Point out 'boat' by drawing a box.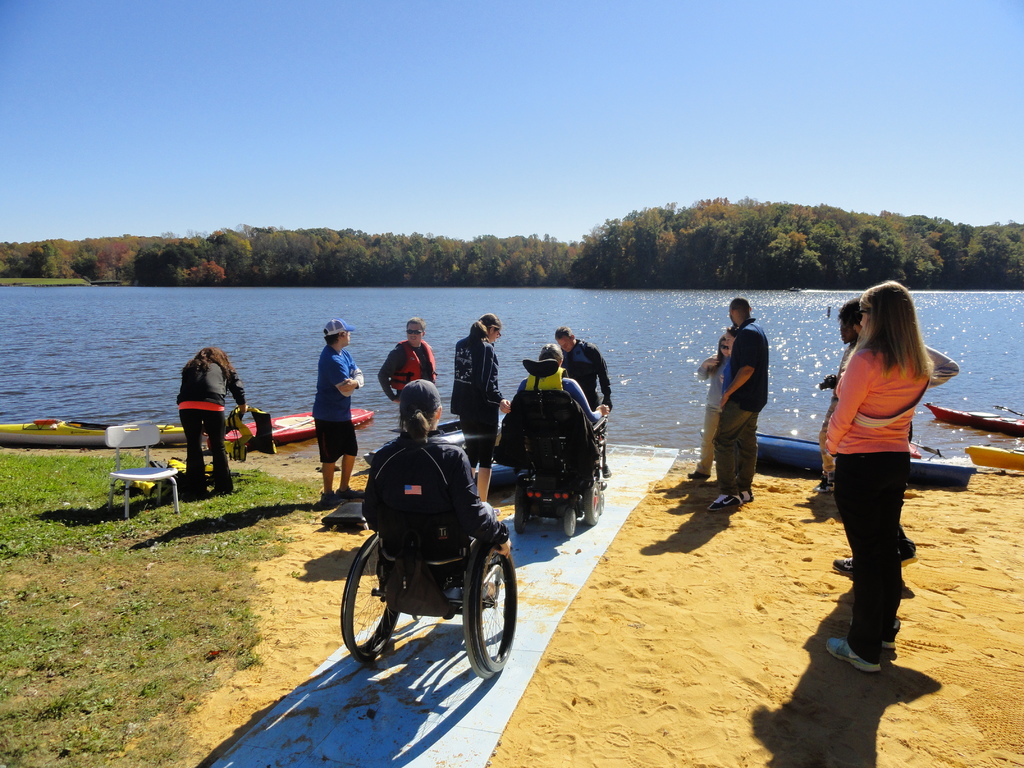
<region>0, 415, 201, 447</region>.
